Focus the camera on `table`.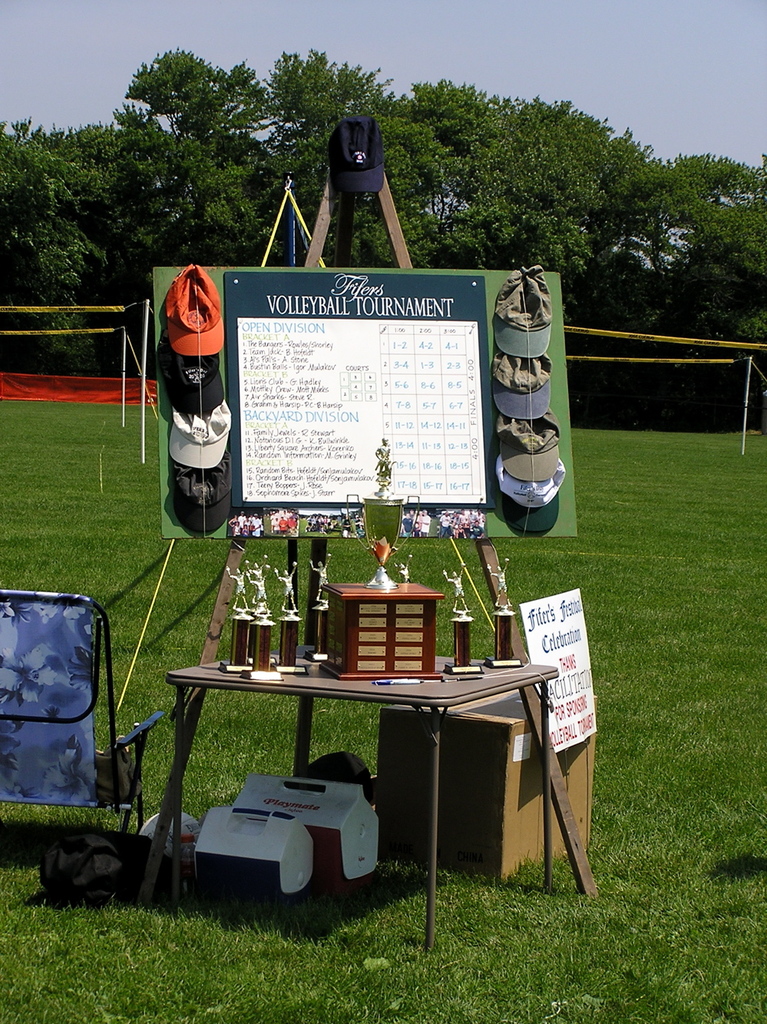
Focus region: (158,613,630,979).
